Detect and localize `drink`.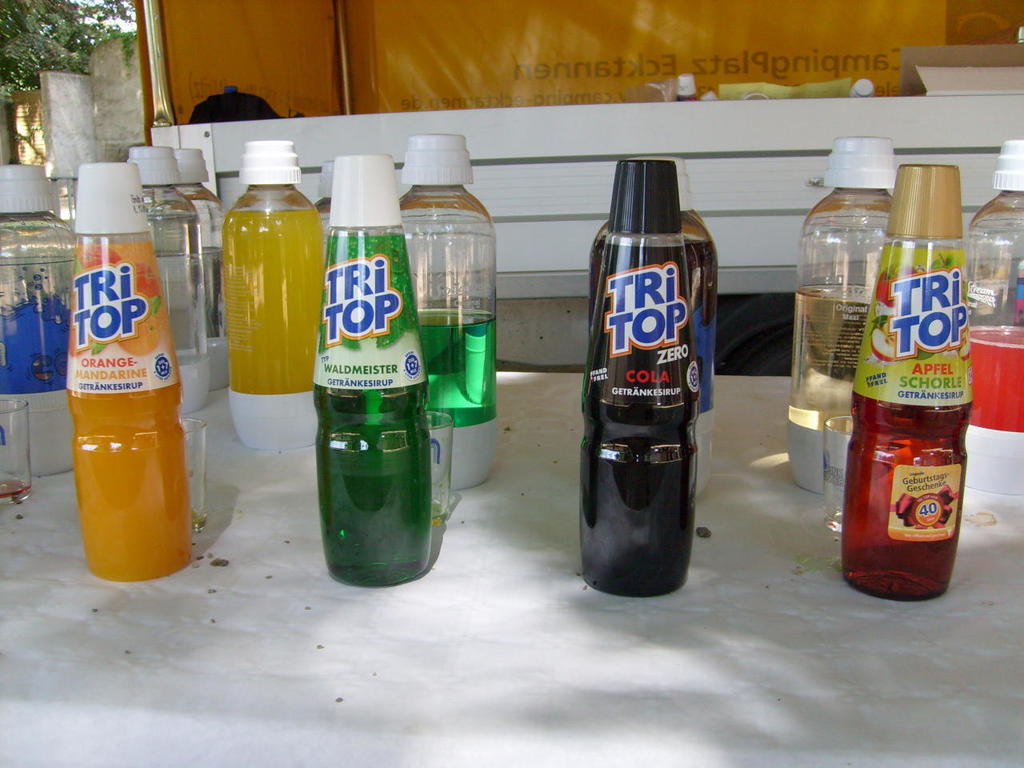
Localized at rect(790, 134, 897, 496).
